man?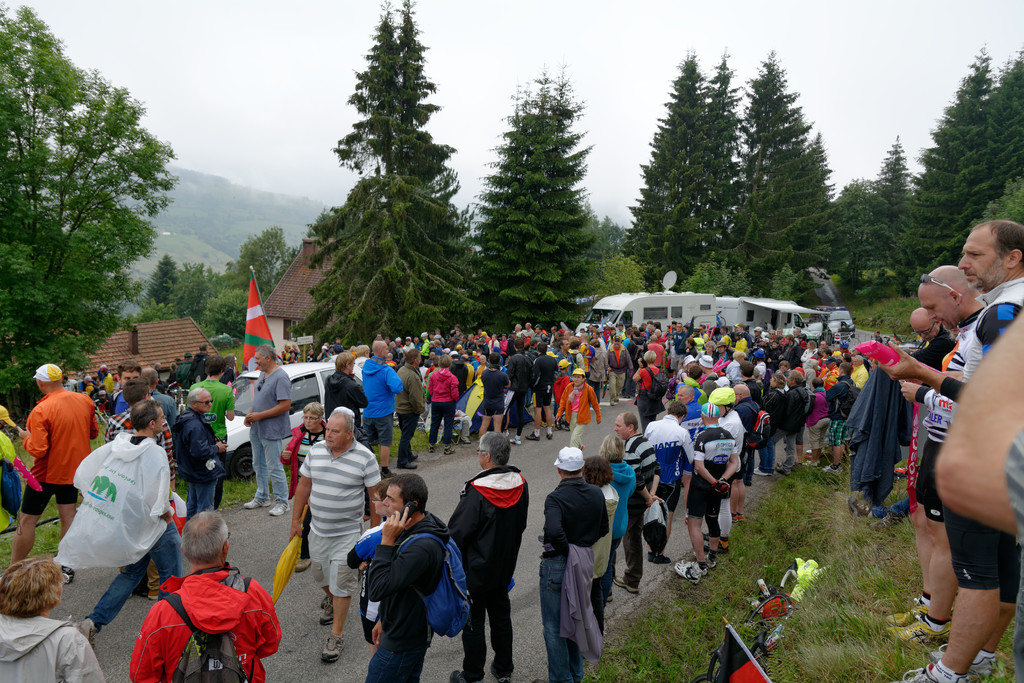
(left=102, top=362, right=144, bottom=422)
